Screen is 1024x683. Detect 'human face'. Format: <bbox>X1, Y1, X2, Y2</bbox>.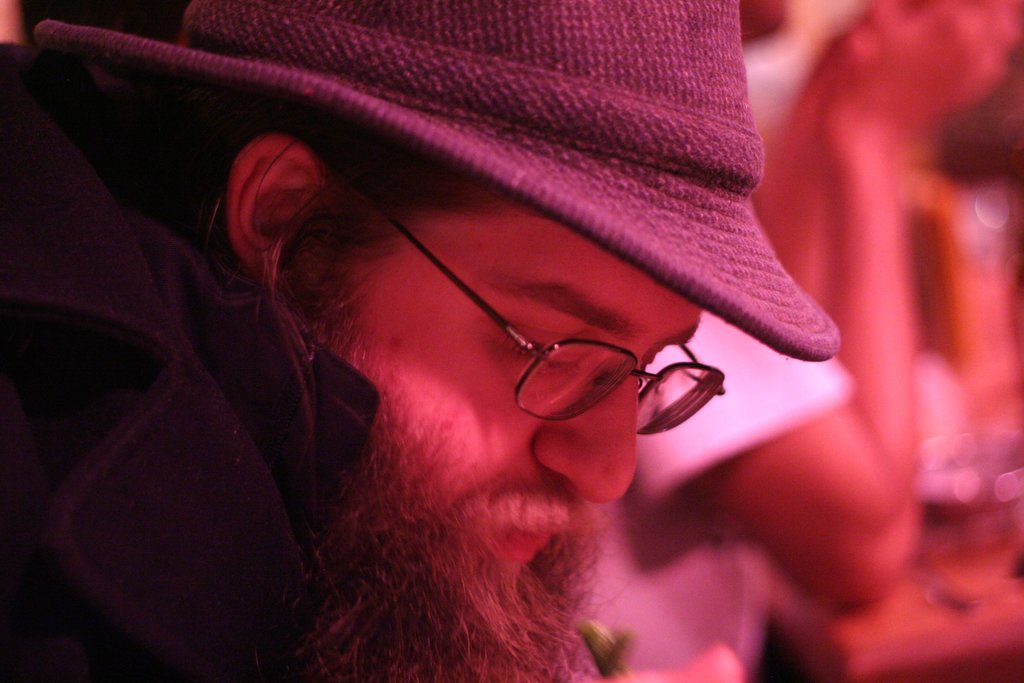
<bbox>289, 206, 703, 572</bbox>.
